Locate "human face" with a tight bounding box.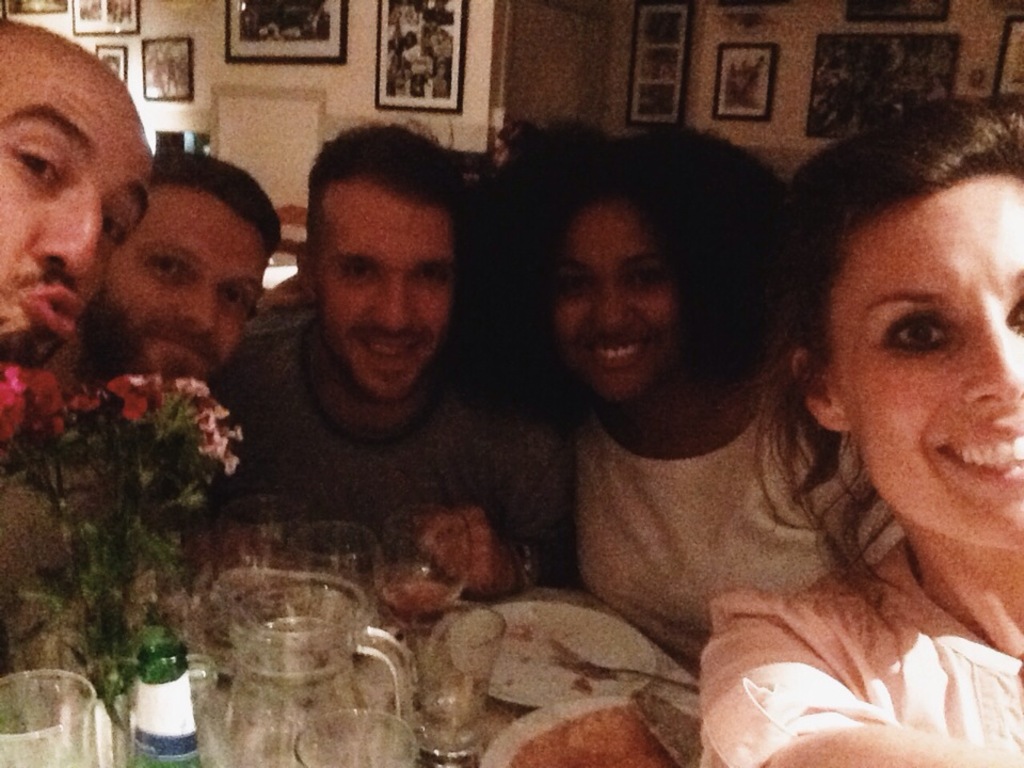
{"x1": 555, "y1": 201, "x2": 678, "y2": 403}.
